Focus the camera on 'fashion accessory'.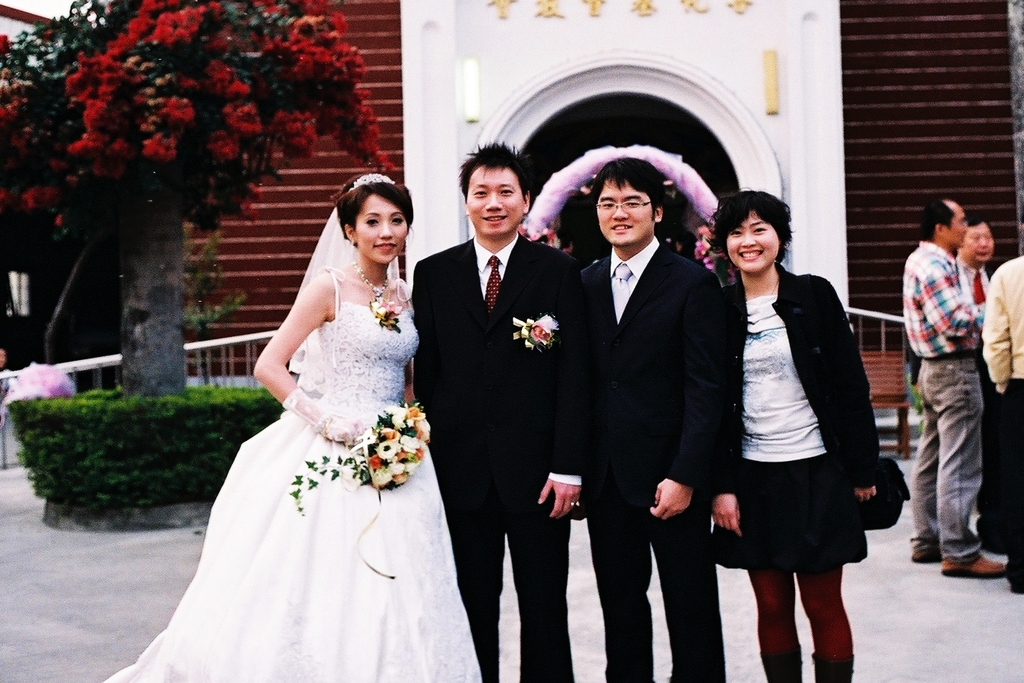
Focus region: detection(576, 499, 580, 504).
